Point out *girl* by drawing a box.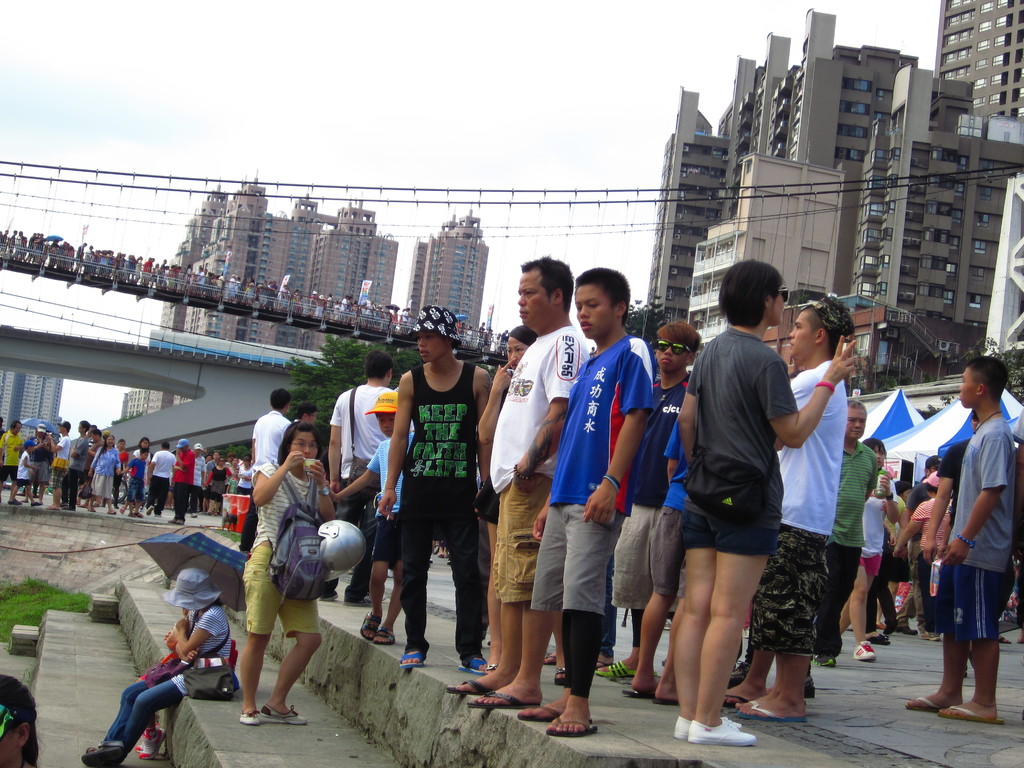
6, 441, 38, 506.
